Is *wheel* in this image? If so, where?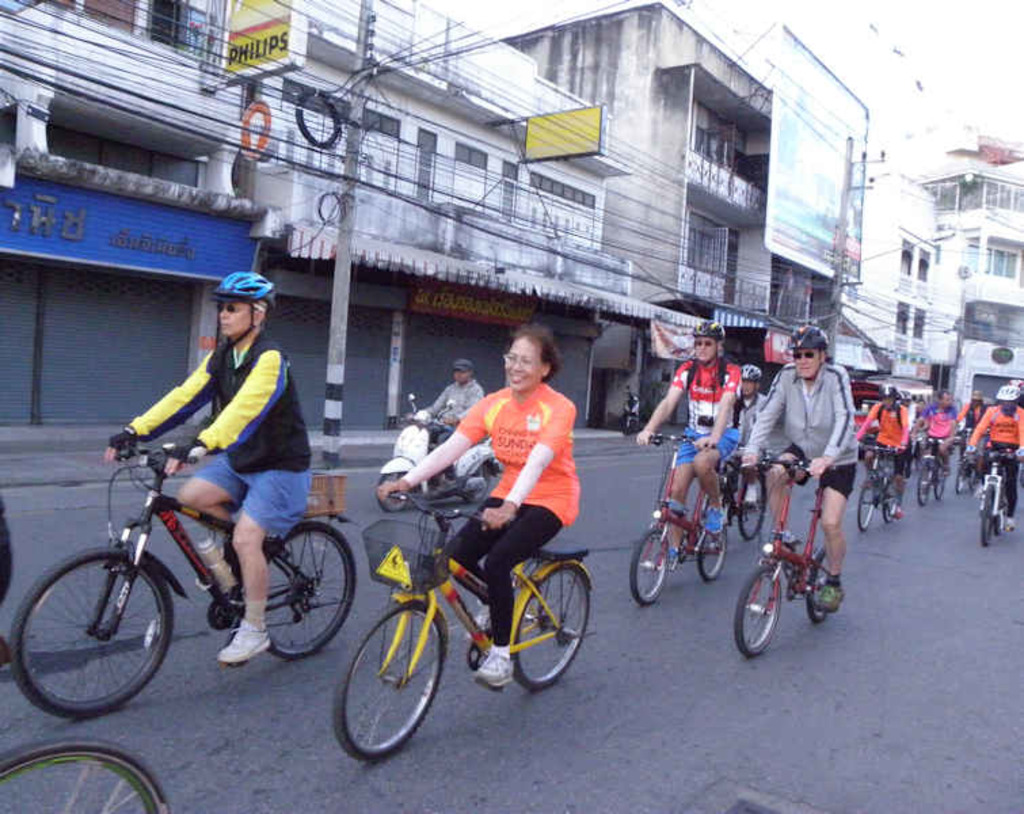
Yes, at bbox=(461, 464, 496, 503).
